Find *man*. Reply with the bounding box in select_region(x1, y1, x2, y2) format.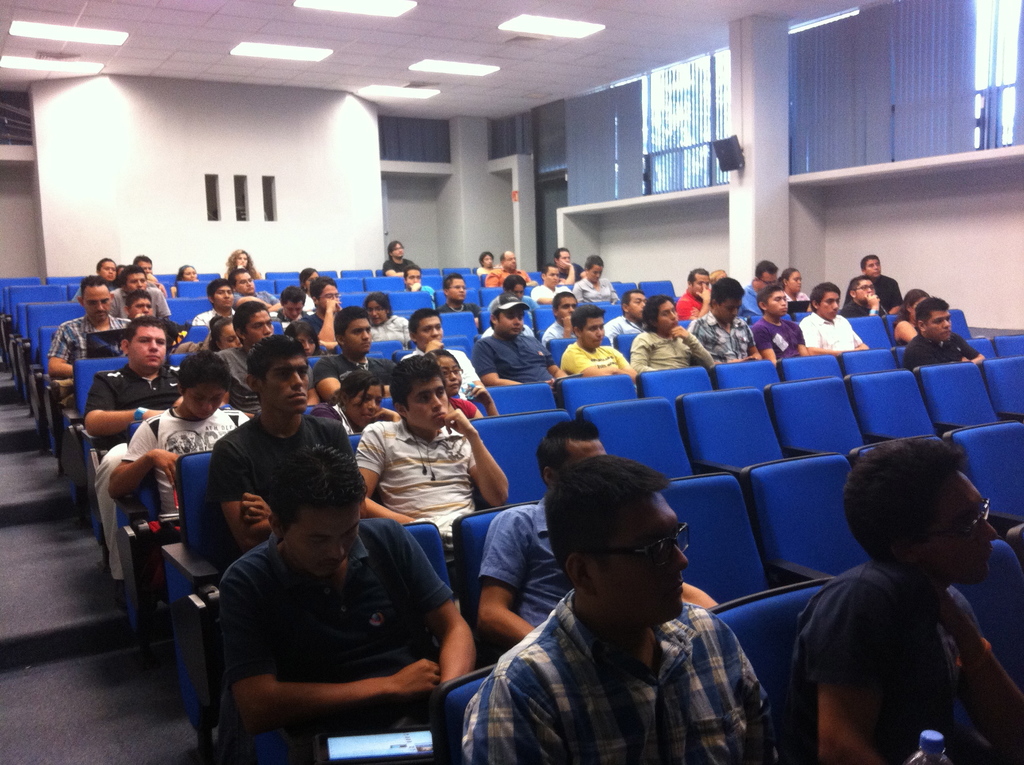
select_region(365, 355, 511, 567).
